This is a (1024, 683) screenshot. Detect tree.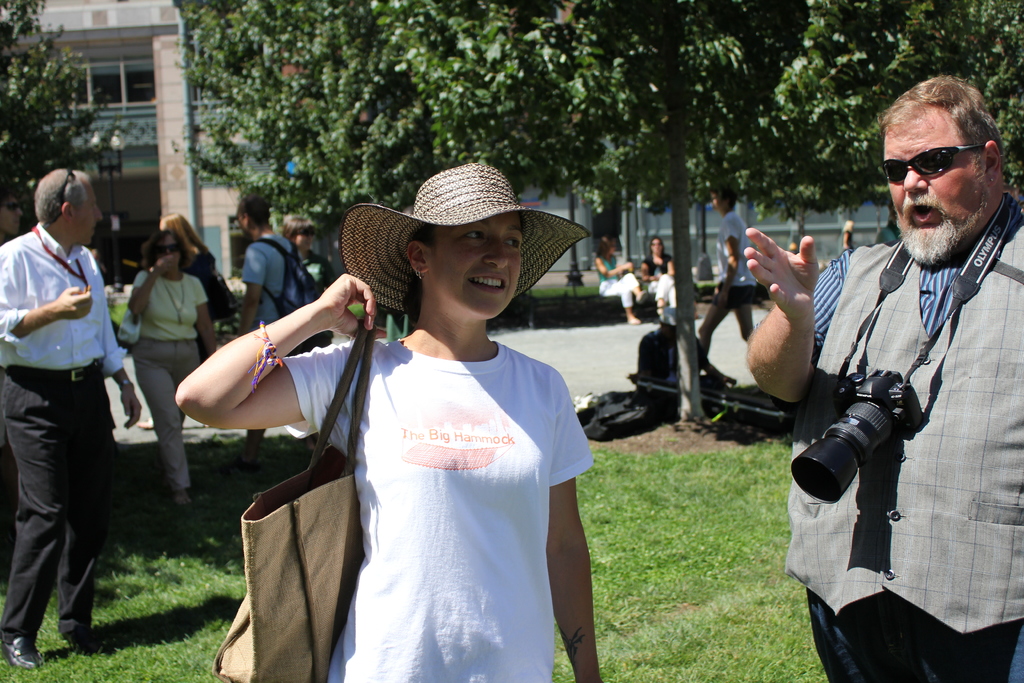
bbox=(380, 0, 885, 424).
